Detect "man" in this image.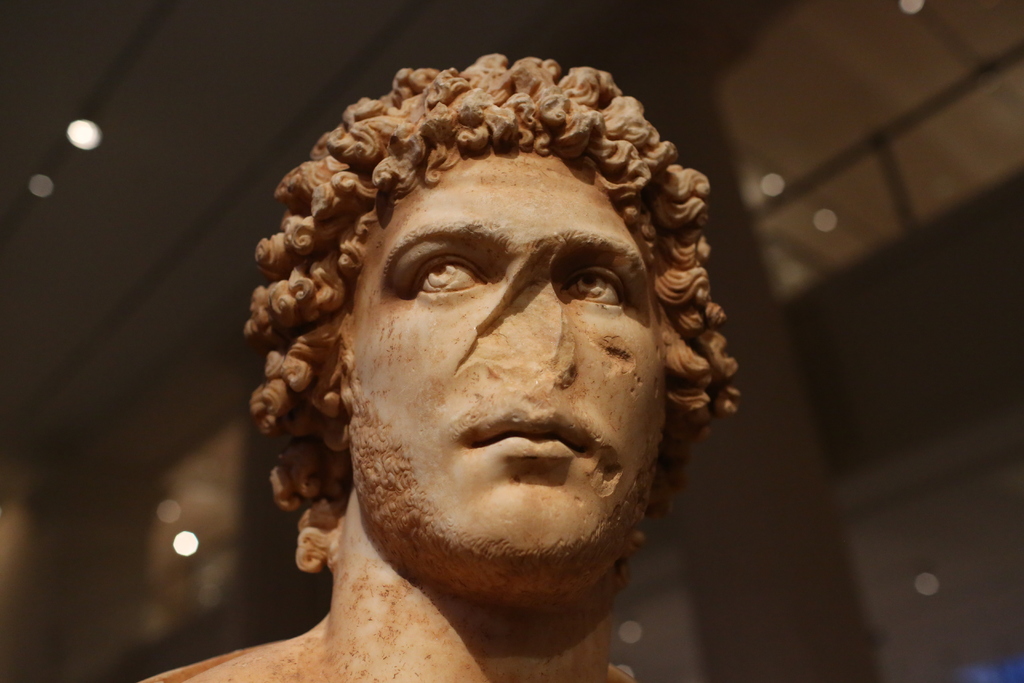
Detection: box(196, 37, 799, 660).
